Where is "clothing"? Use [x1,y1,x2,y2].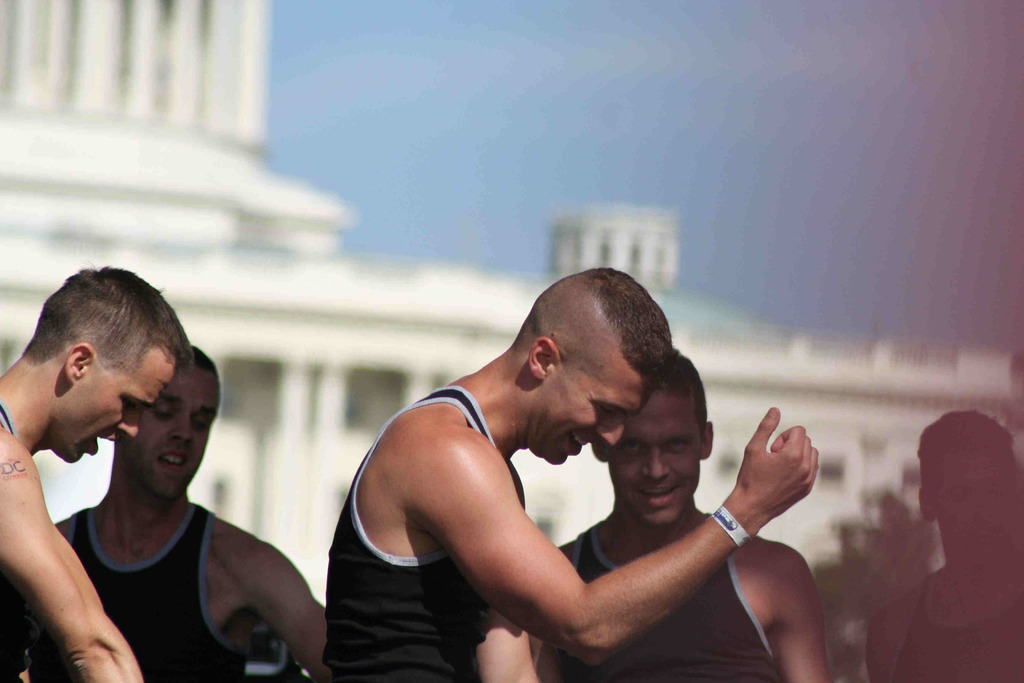
[33,500,262,682].
